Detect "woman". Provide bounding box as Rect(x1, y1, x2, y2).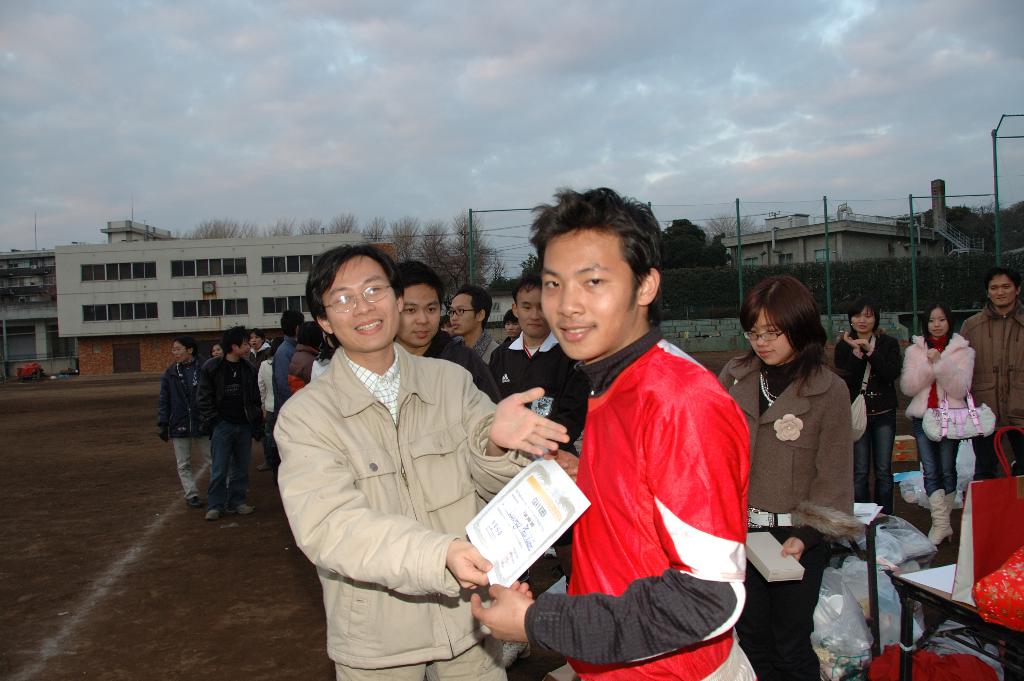
Rect(834, 293, 901, 513).
